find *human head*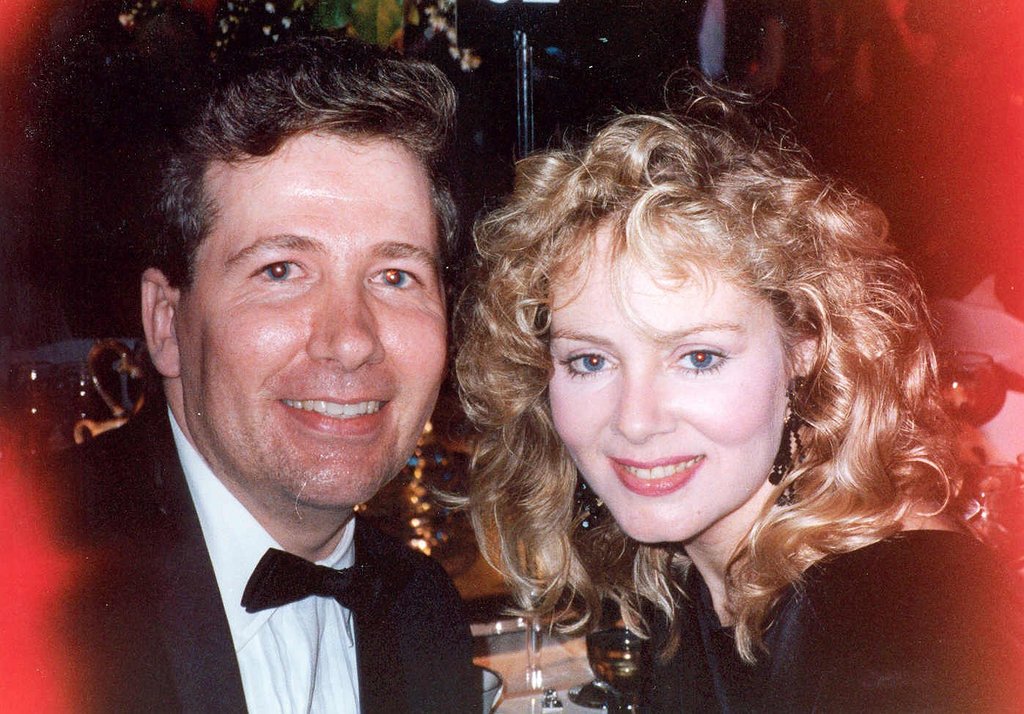
(x1=148, y1=32, x2=489, y2=464)
